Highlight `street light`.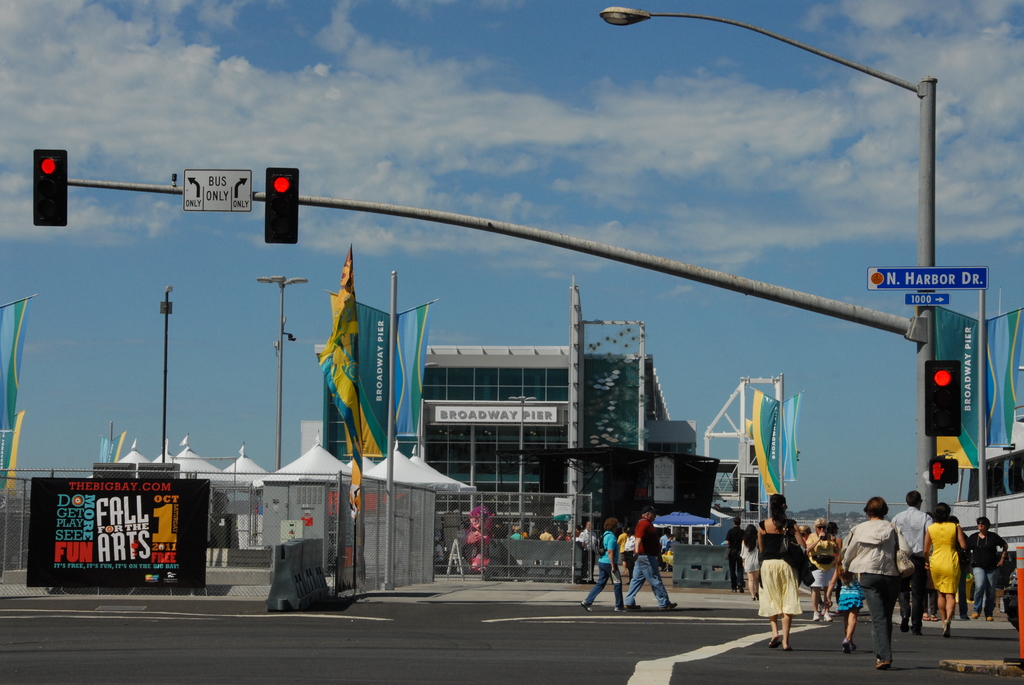
Highlighted region: x1=597 y1=0 x2=945 y2=624.
